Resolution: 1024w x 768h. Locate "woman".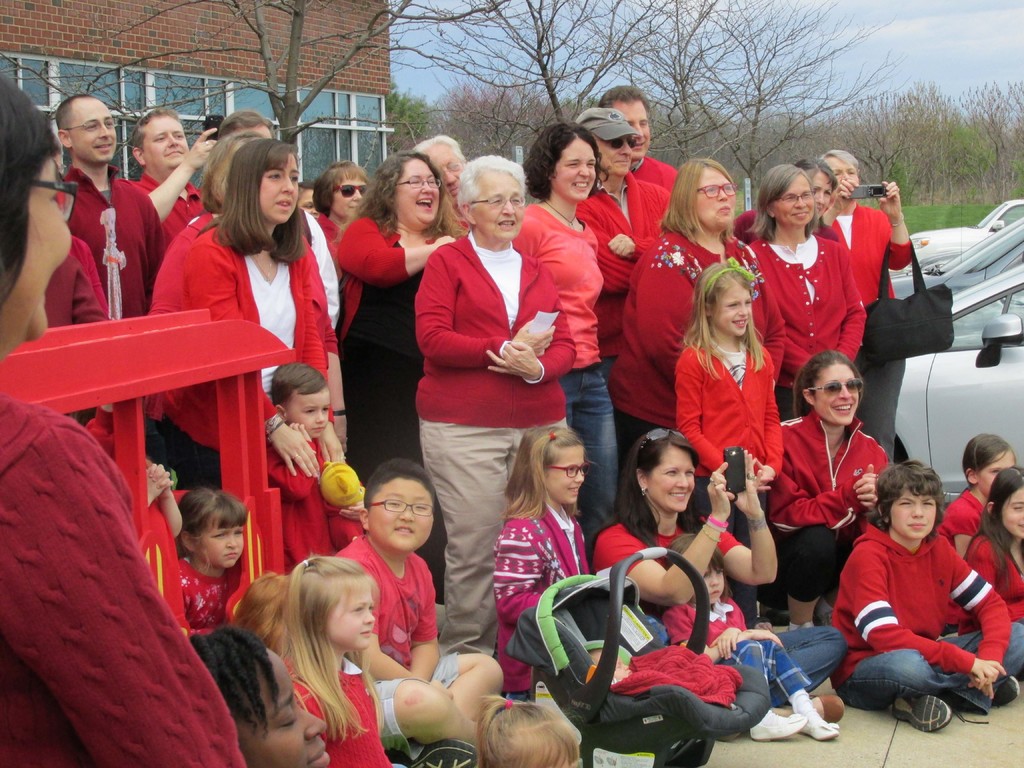
<region>813, 145, 913, 474</region>.
